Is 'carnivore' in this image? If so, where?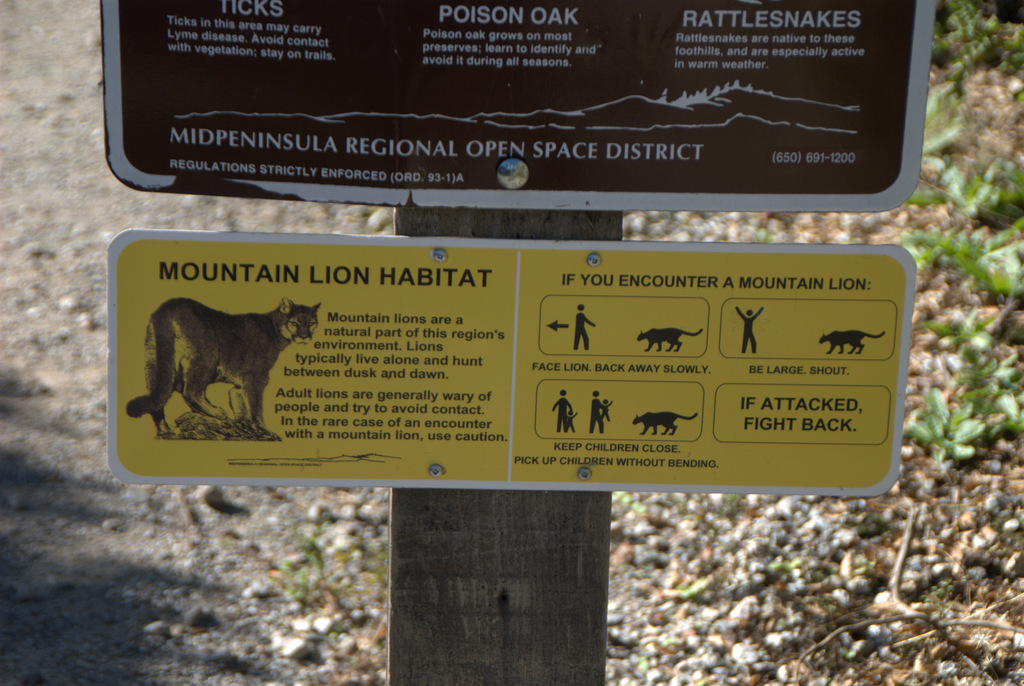
Yes, at {"x1": 633, "y1": 411, "x2": 706, "y2": 438}.
